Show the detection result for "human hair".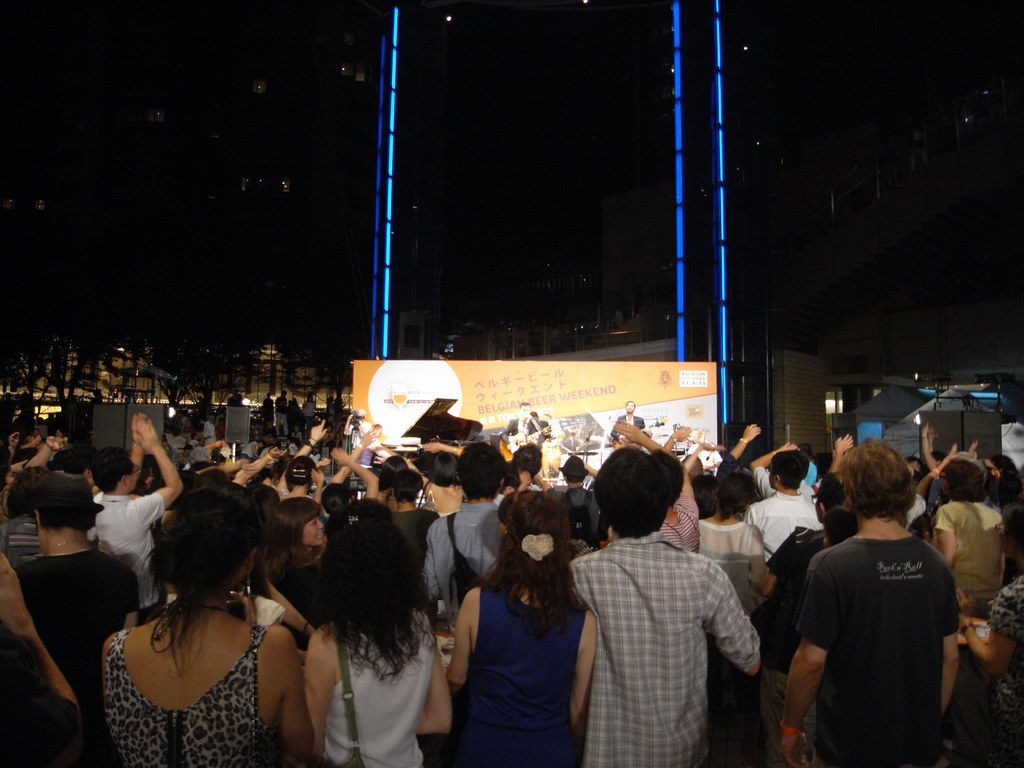
pyautogui.locateOnScreen(40, 499, 102, 532).
